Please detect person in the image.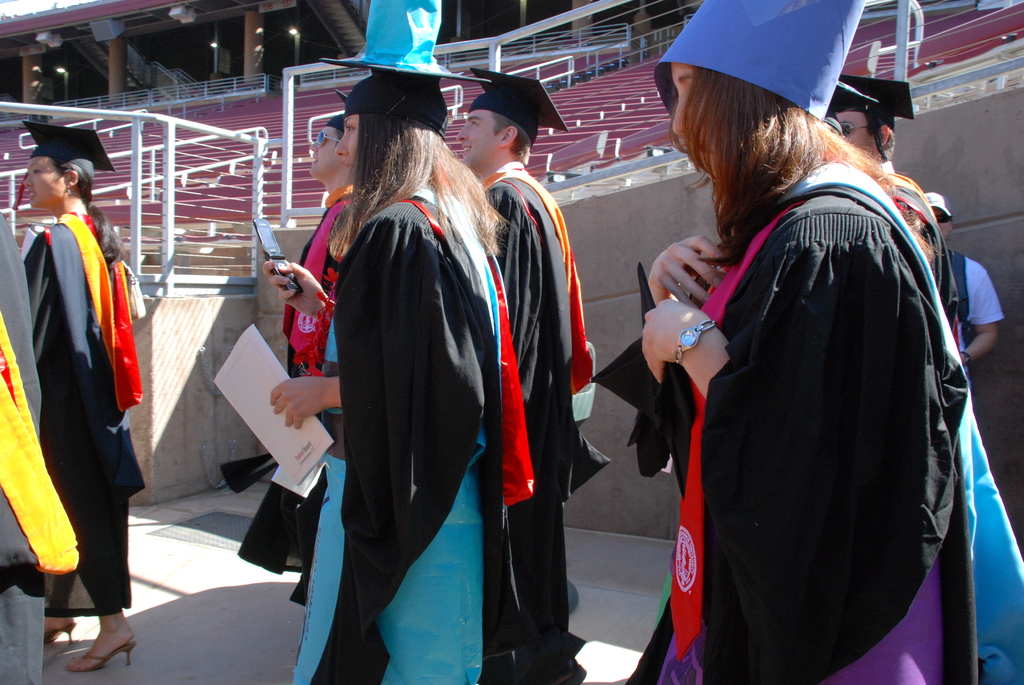
(912, 187, 1004, 390).
